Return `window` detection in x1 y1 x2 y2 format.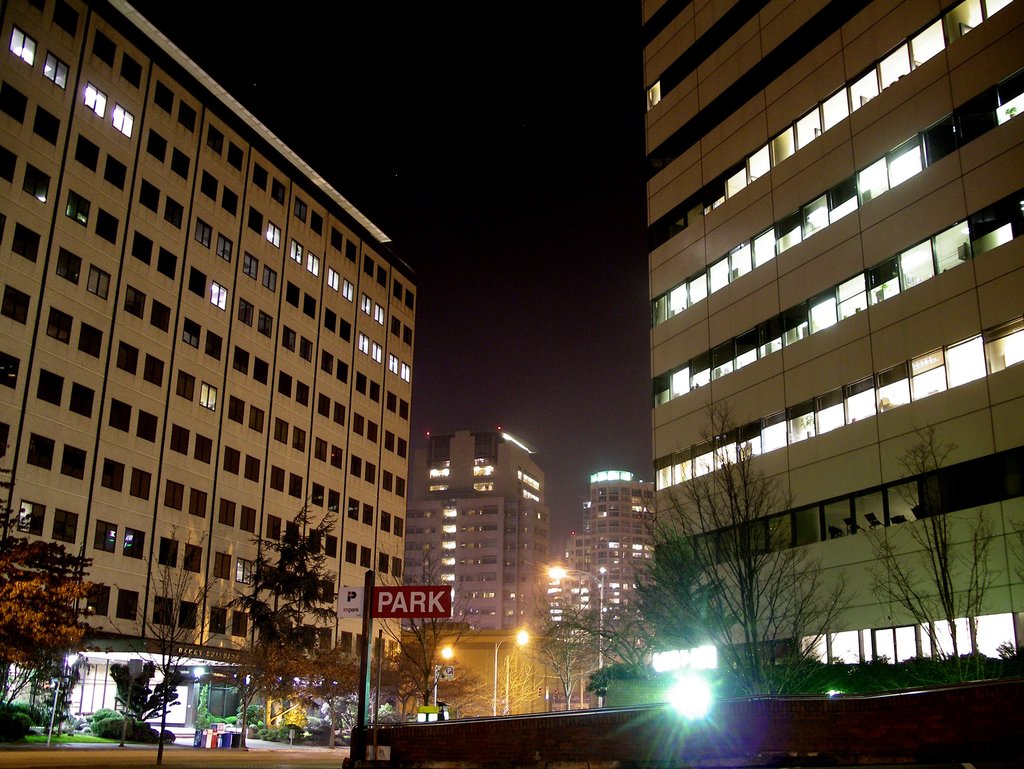
333 363 350 383.
